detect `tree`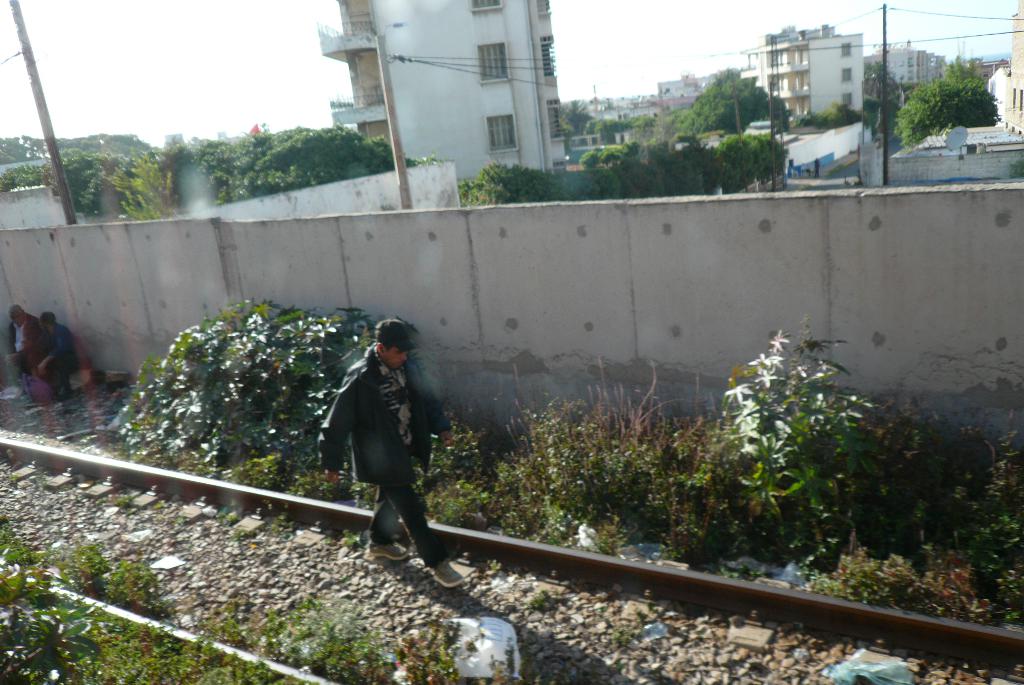
pyautogui.locateOnScreen(605, 149, 621, 168)
